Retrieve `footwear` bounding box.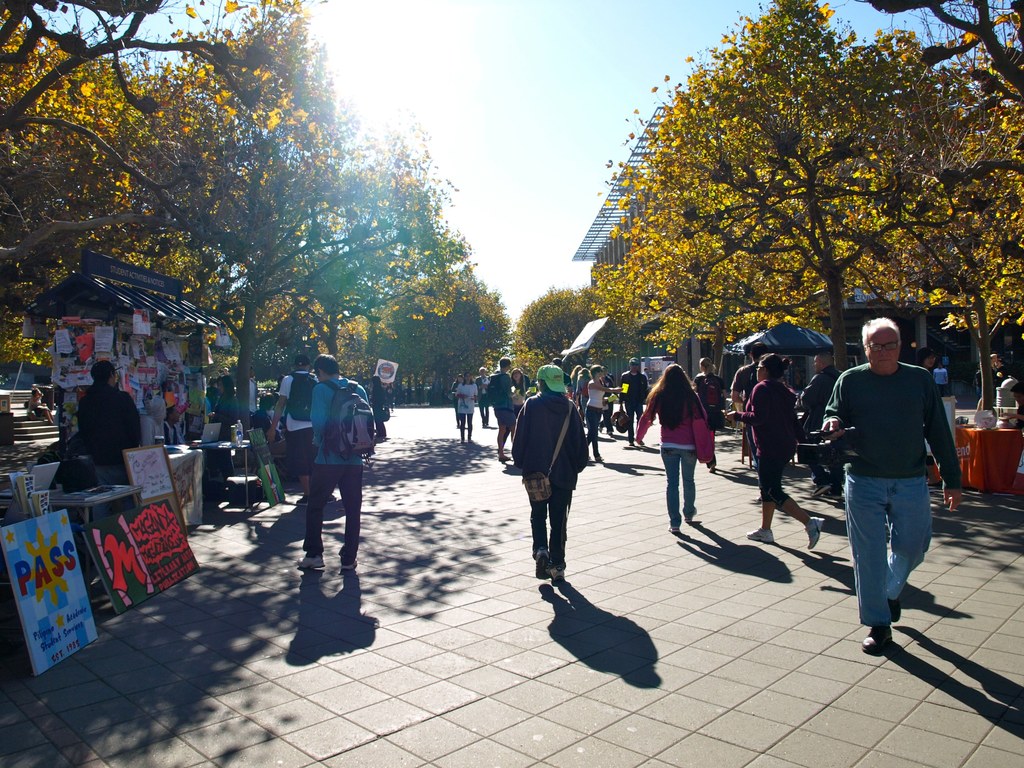
Bounding box: left=551, top=558, right=570, bottom=584.
